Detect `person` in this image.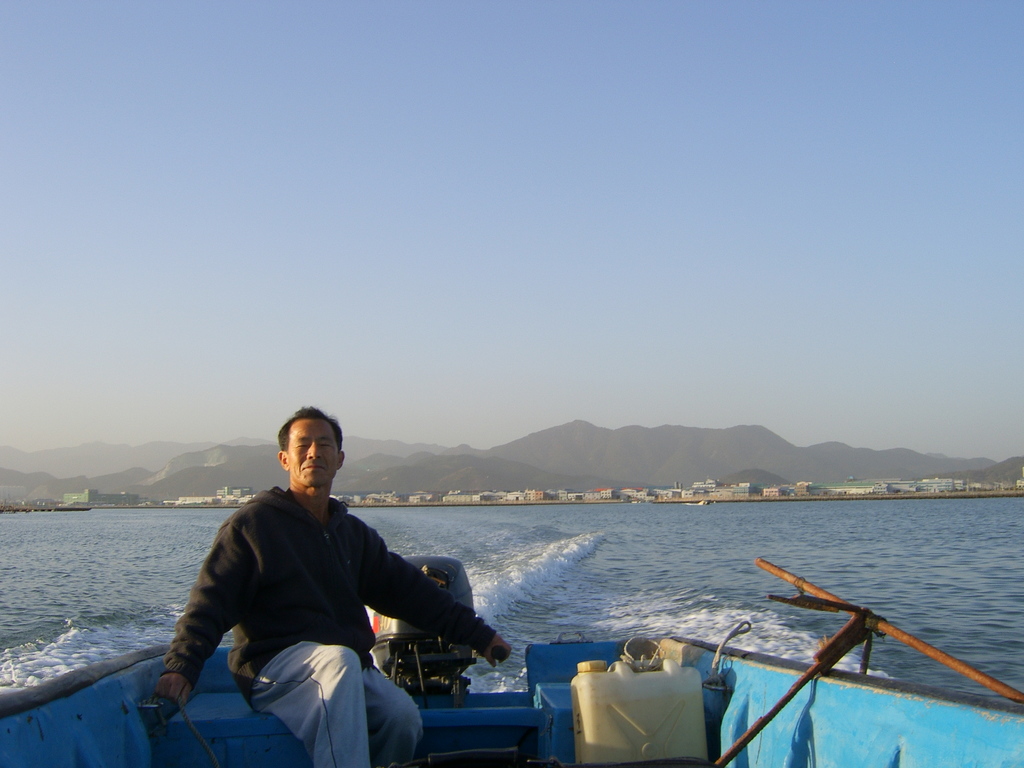
Detection: region(179, 408, 490, 738).
